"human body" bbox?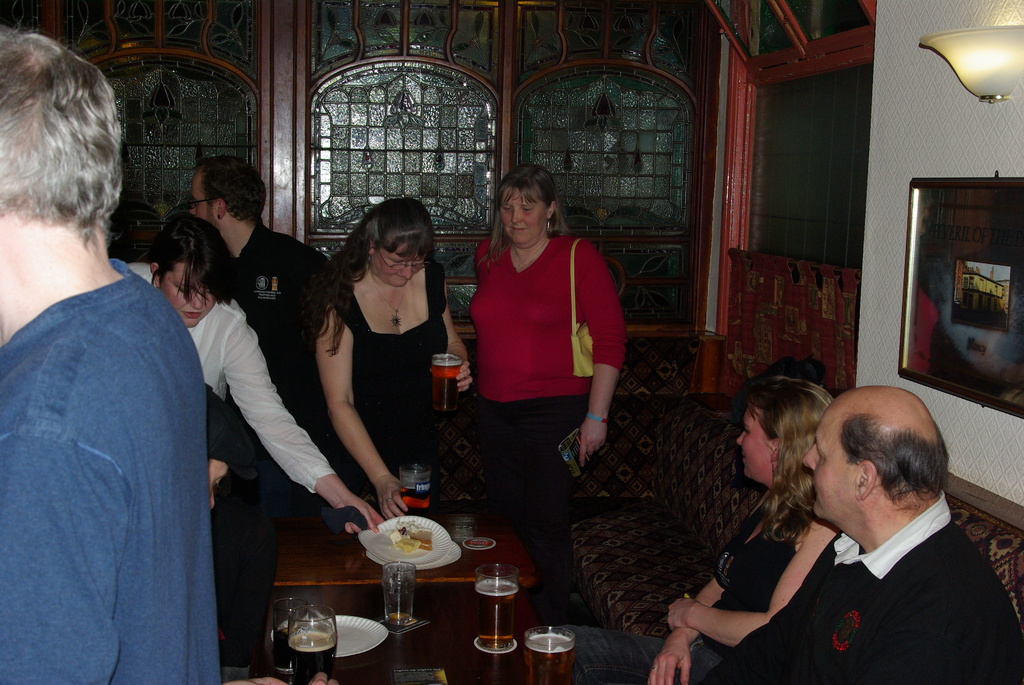
crop(314, 272, 472, 524)
